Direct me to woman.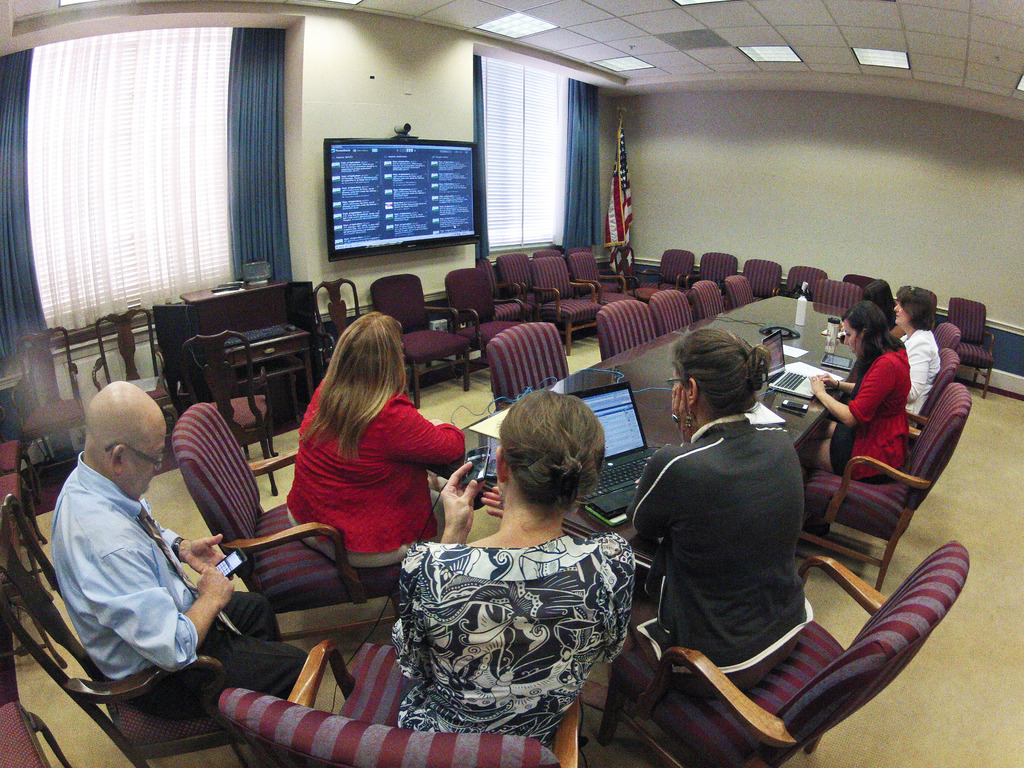
Direction: [616,323,805,701].
